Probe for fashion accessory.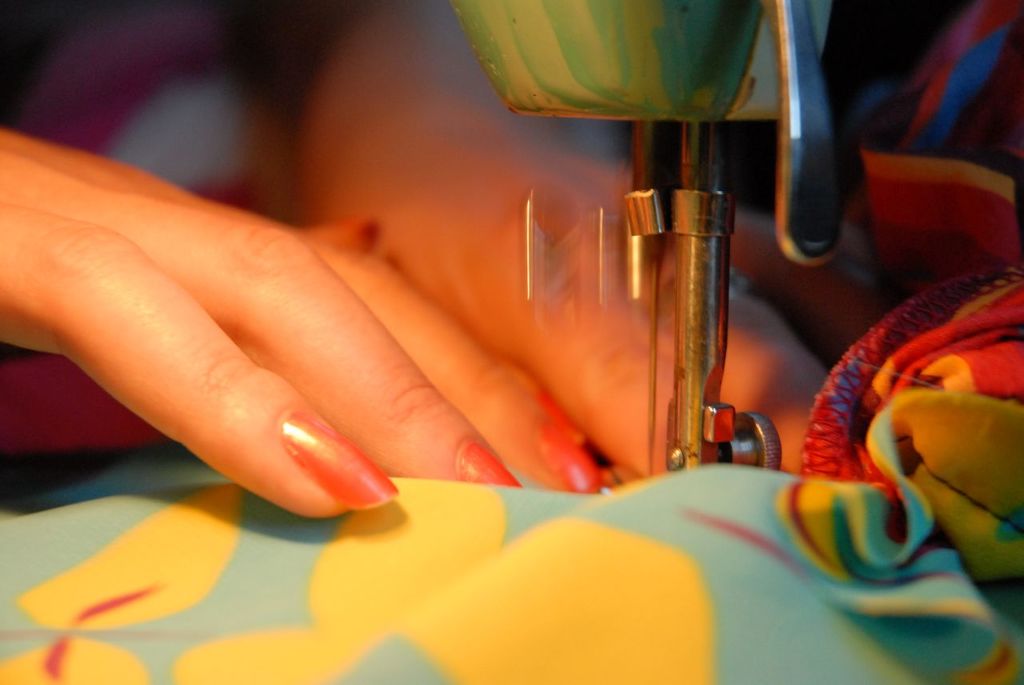
Probe result: pyautogui.locateOnScreen(277, 408, 397, 508).
